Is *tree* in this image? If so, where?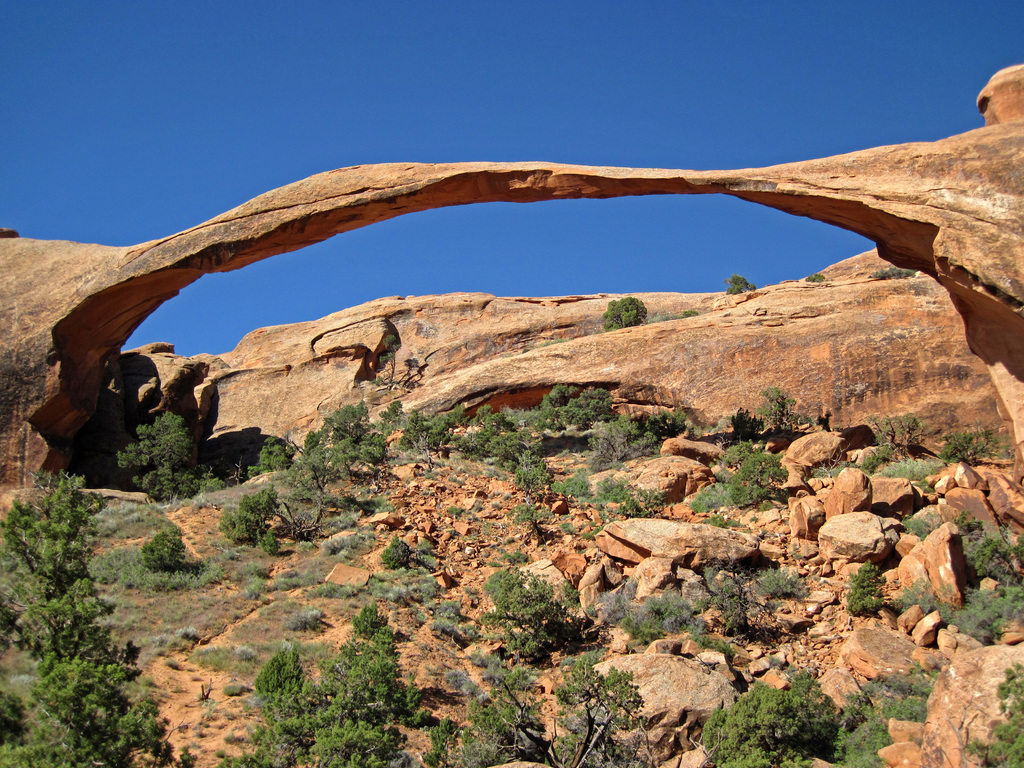
Yes, at box=[101, 399, 186, 487].
